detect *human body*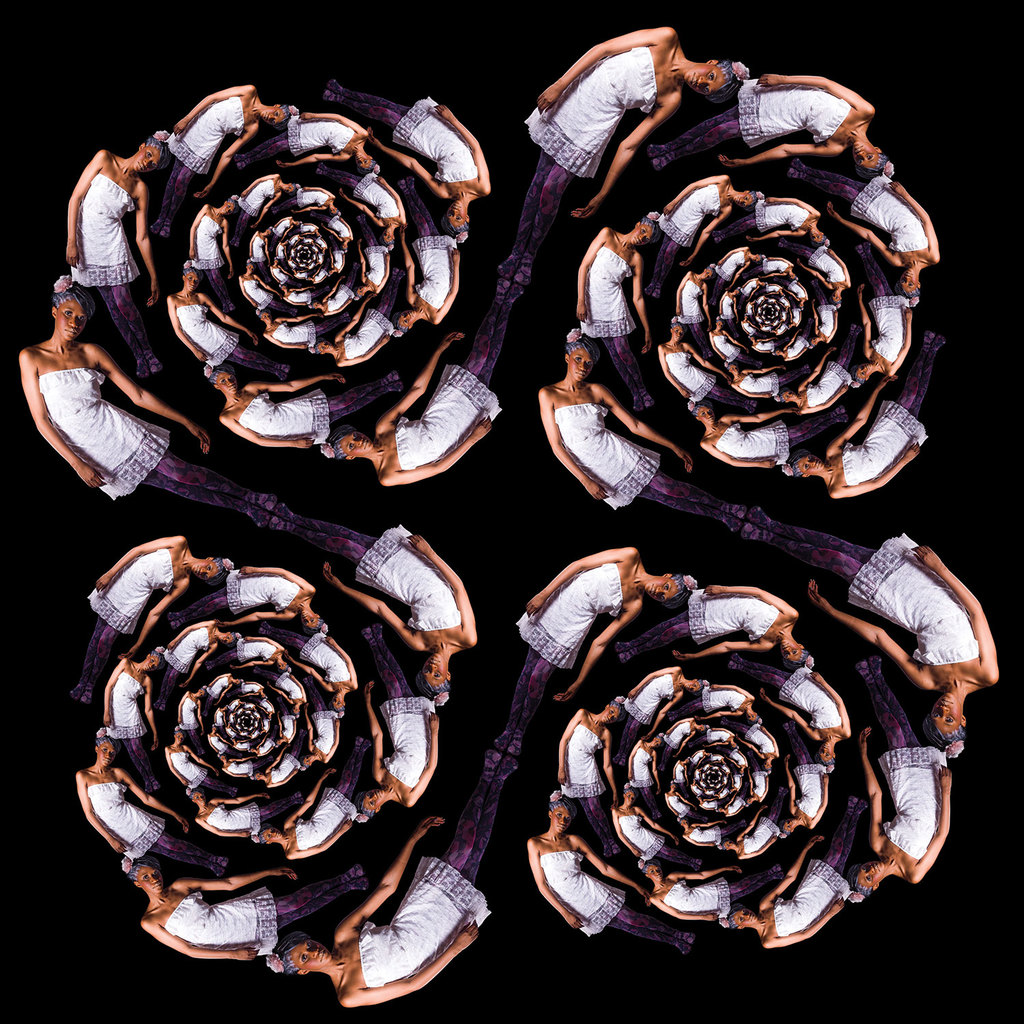
x1=186 y1=207 x2=235 y2=312
